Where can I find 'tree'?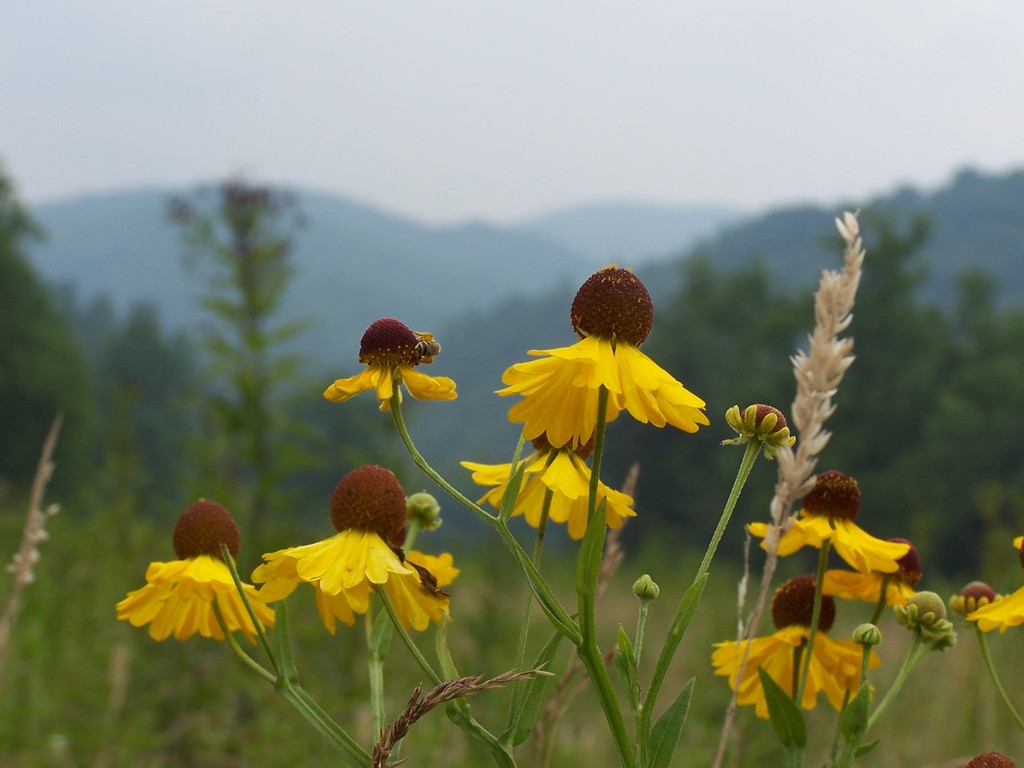
You can find it at box=[63, 152, 372, 533].
